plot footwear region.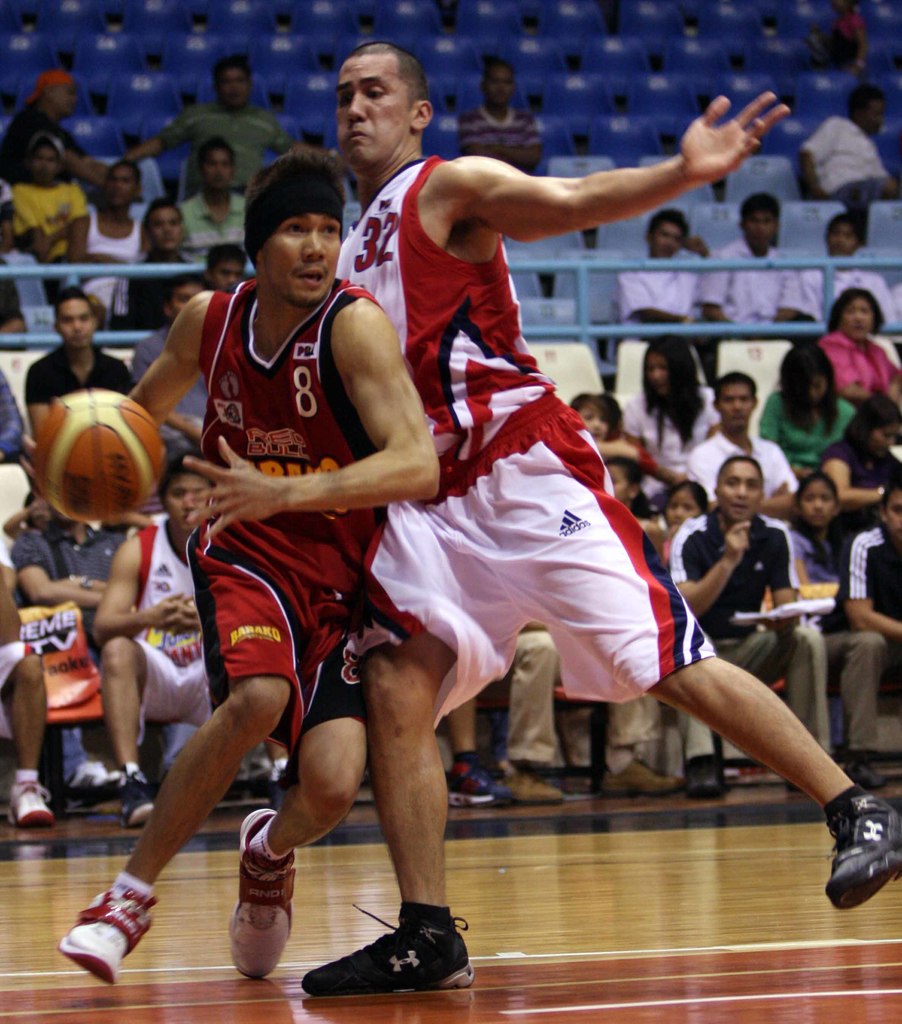
Plotted at [819, 777, 901, 912].
